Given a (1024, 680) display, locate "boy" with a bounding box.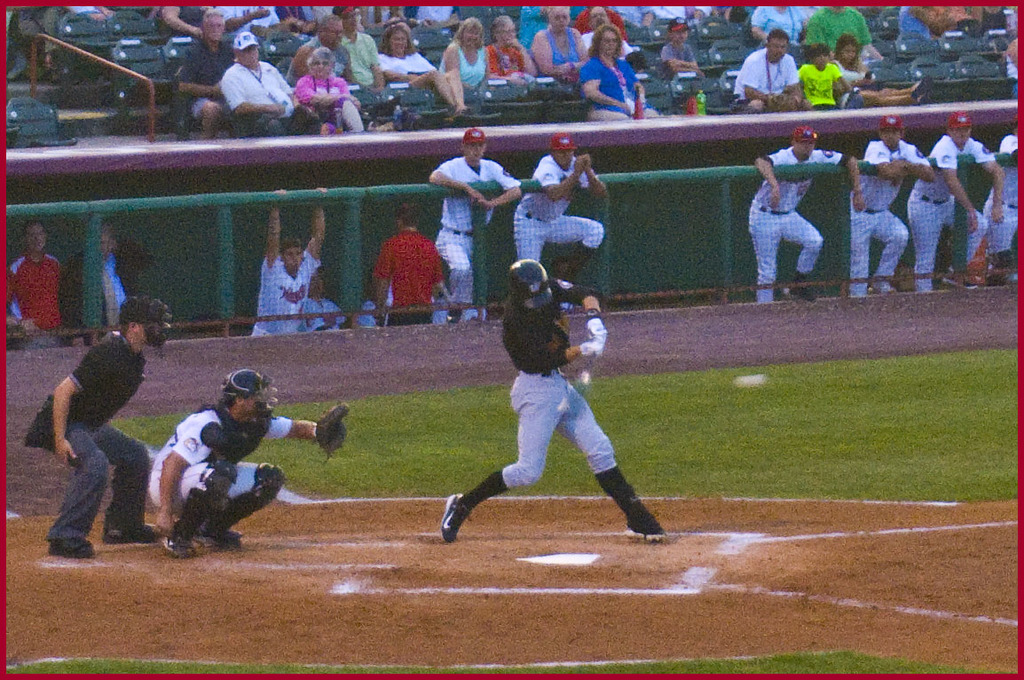
Located: region(659, 18, 706, 77).
